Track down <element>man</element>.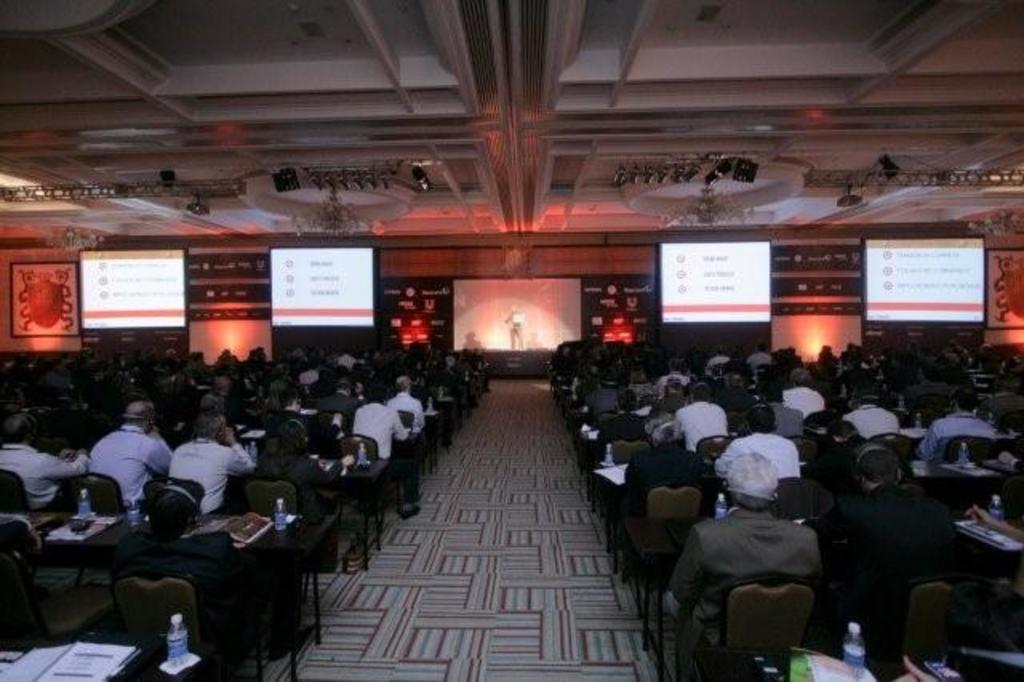
Tracked to 347 391 411 464.
